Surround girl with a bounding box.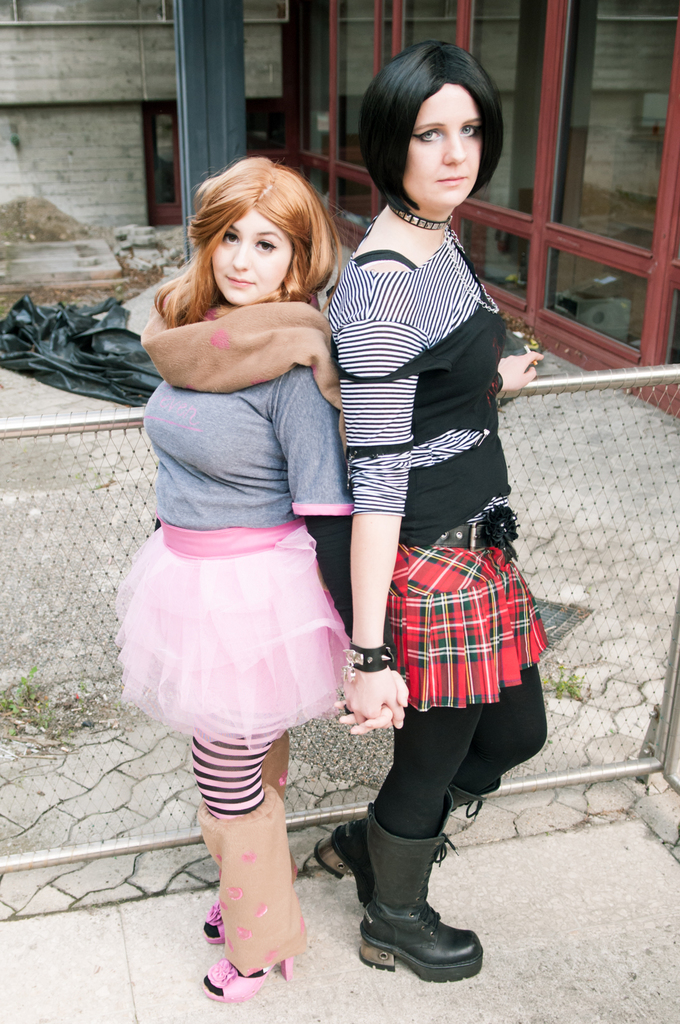
Rect(110, 153, 411, 1001).
